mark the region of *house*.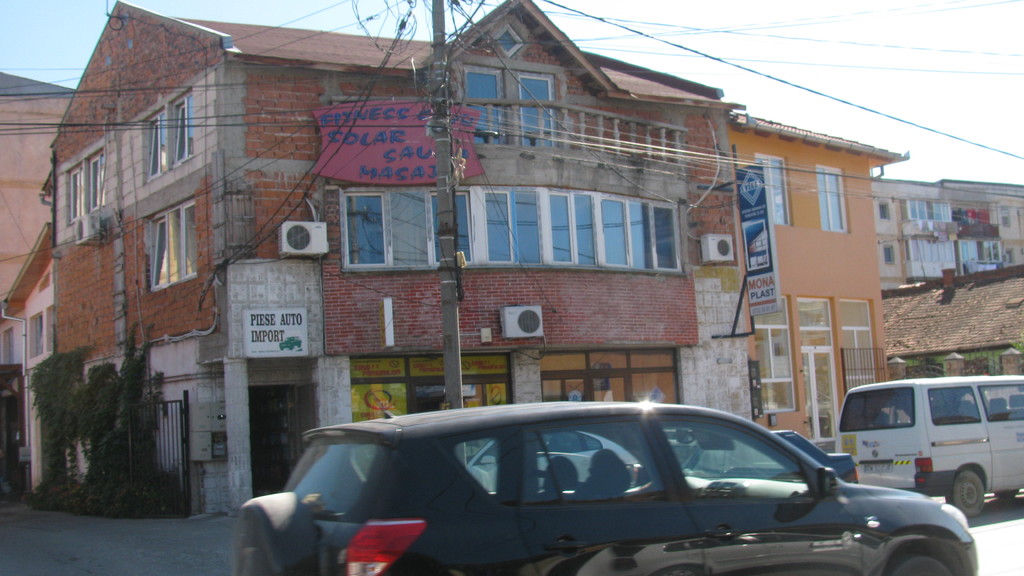
Region: region(0, 62, 92, 296).
